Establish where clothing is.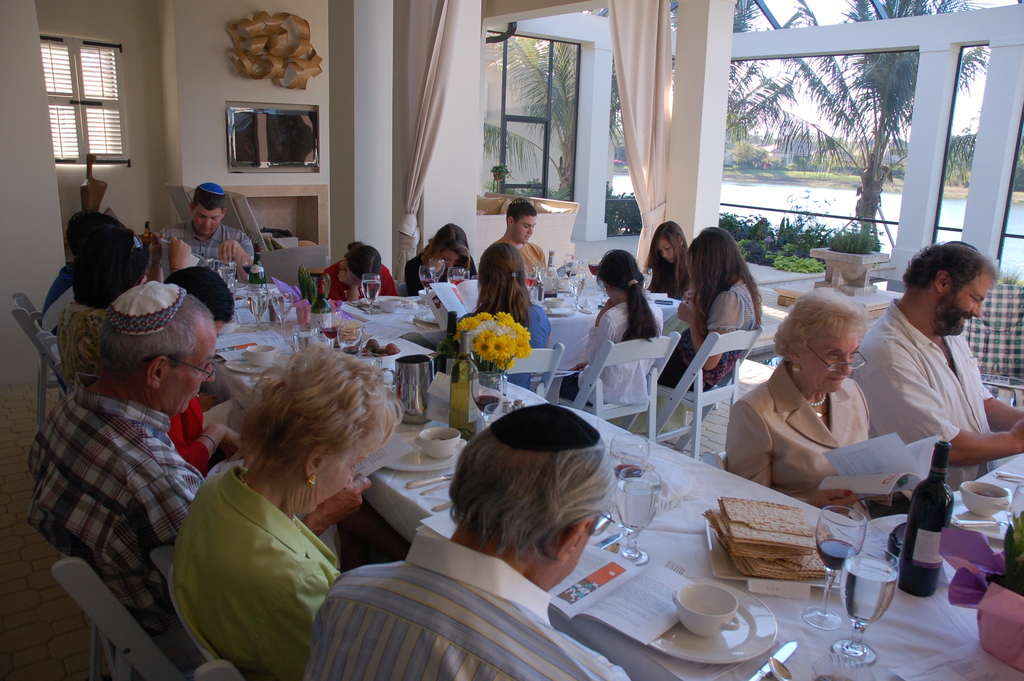
Established at bbox=[404, 249, 478, 299].
